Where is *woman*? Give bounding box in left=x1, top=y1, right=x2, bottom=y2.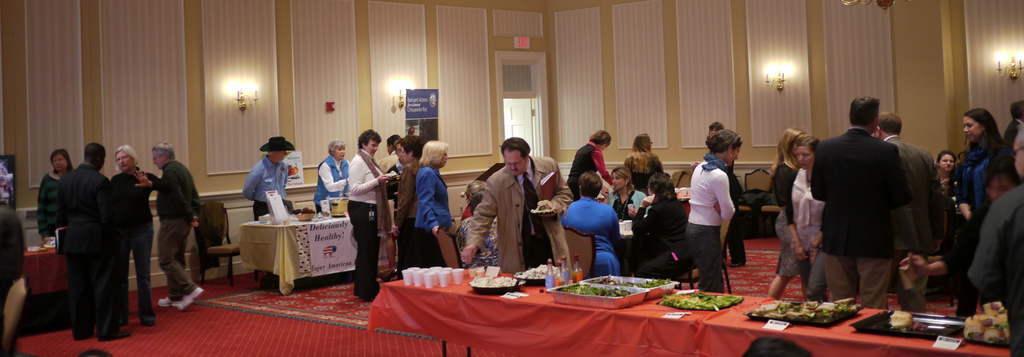
left=561, top=173, right=614, bottom=275.
